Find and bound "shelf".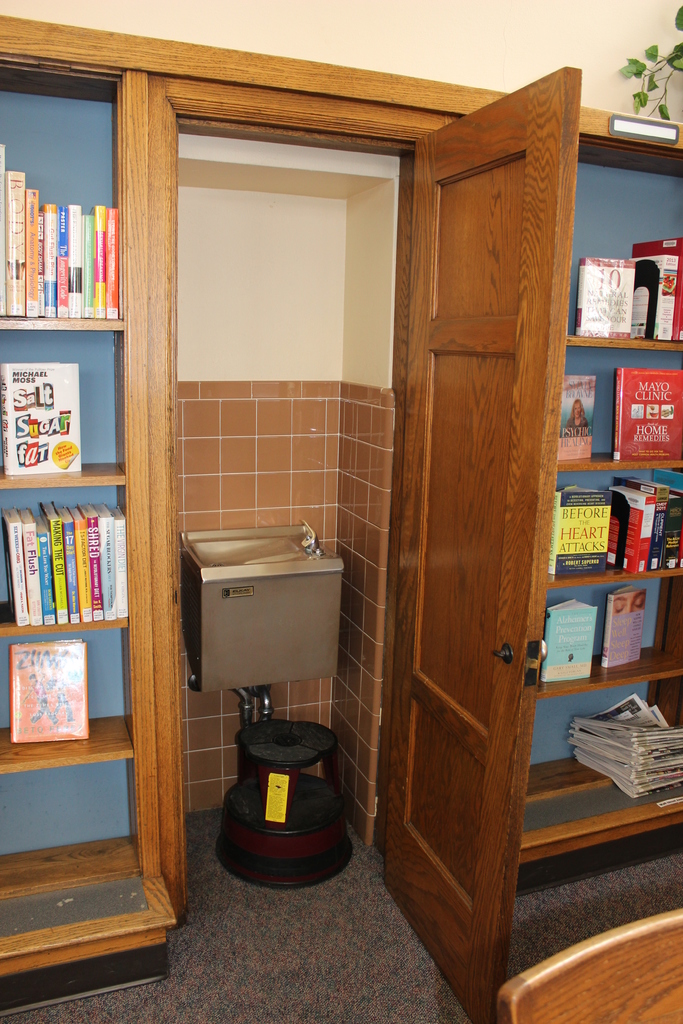
Bound: rect(535, 644, 682, 690).
